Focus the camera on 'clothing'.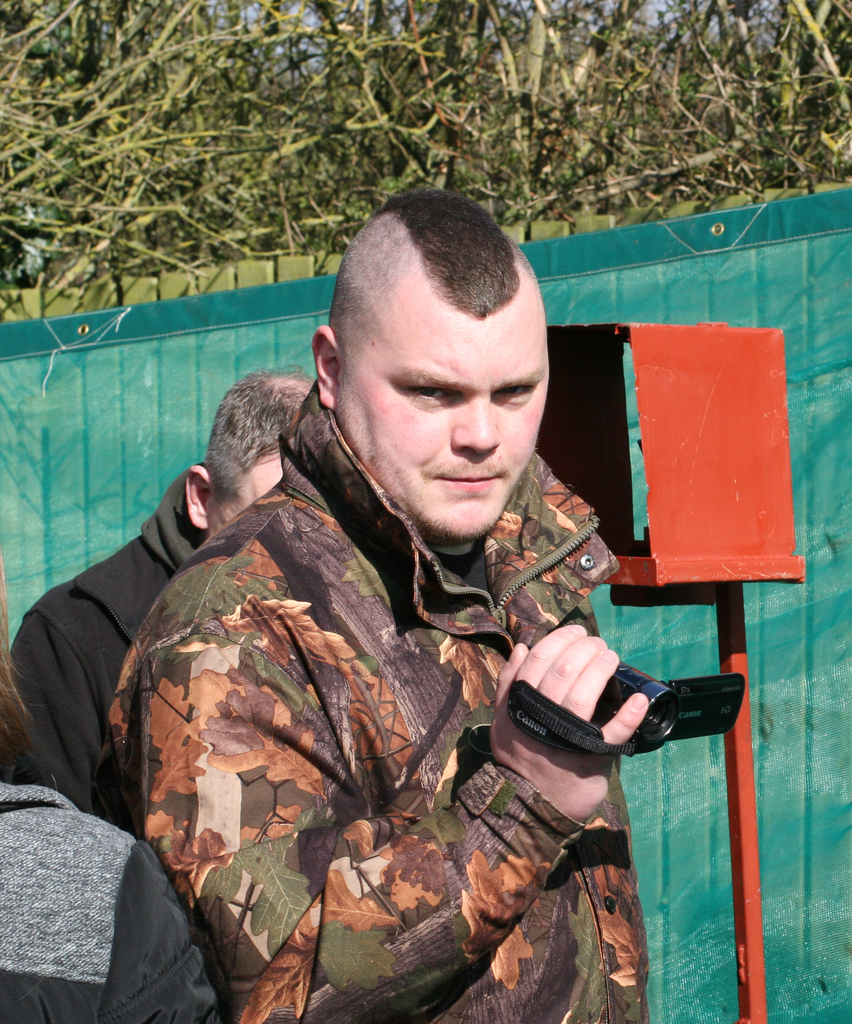
Focus region: Rect(21, 466, 207, 831).
